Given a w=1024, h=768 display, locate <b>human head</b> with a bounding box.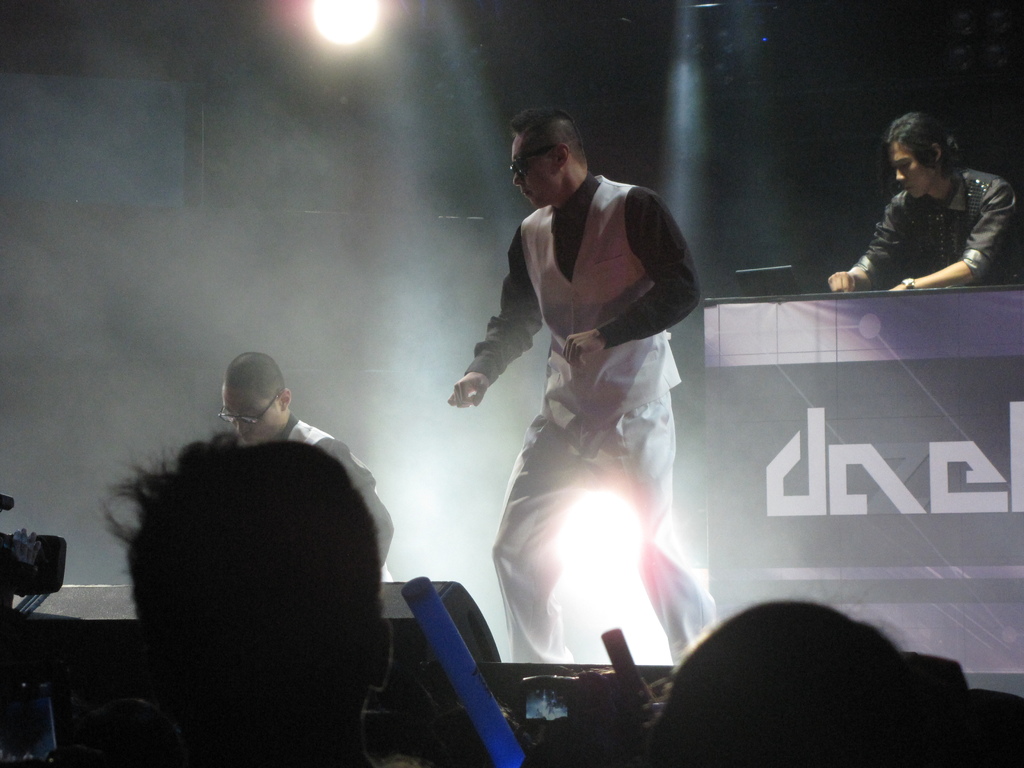
Located: [left=650, top=598, right=948, bottom=767].
